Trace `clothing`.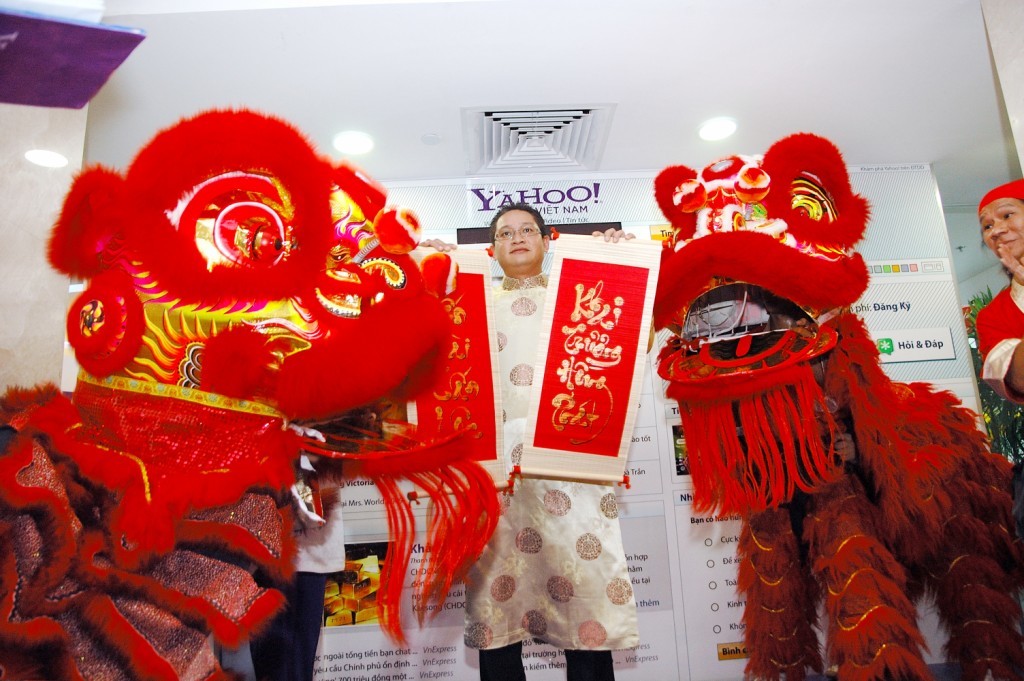
Traced to select_region(458, 270, 641, 680).
